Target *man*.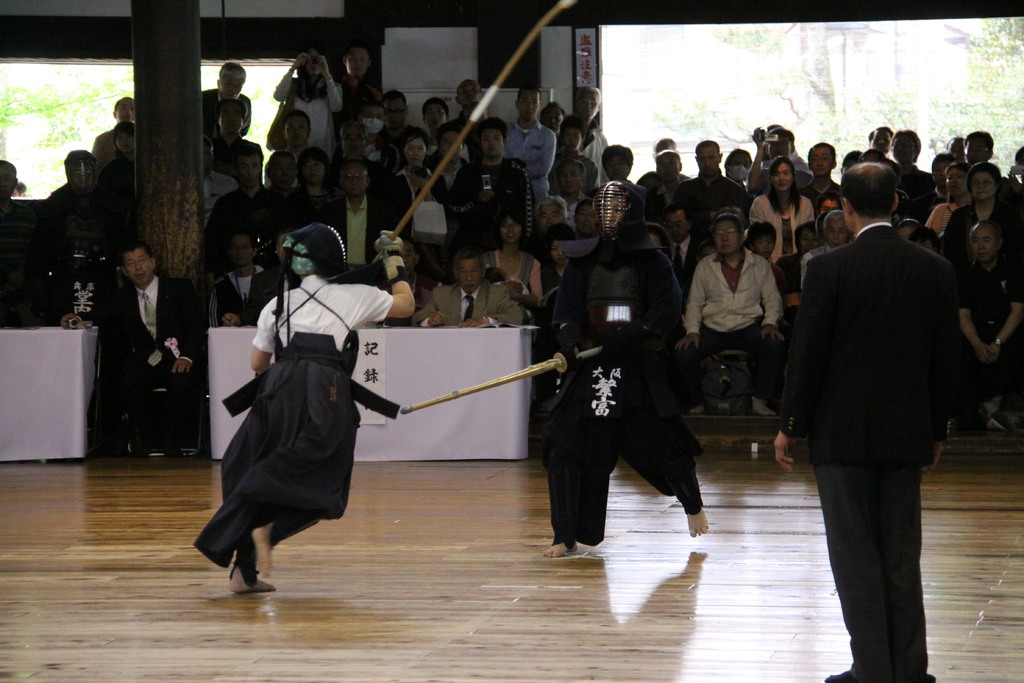
Target region: region(664, 208, 707, 294).
